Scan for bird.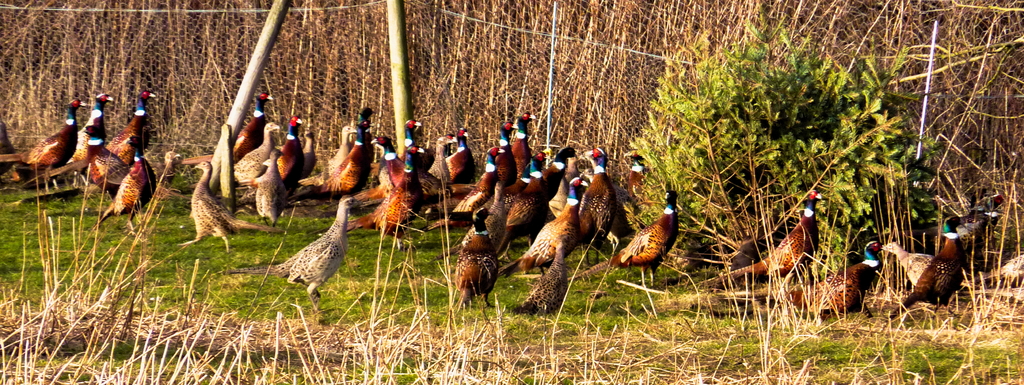
Scan result: (left=0, top=95, right=87, bottom=190).
